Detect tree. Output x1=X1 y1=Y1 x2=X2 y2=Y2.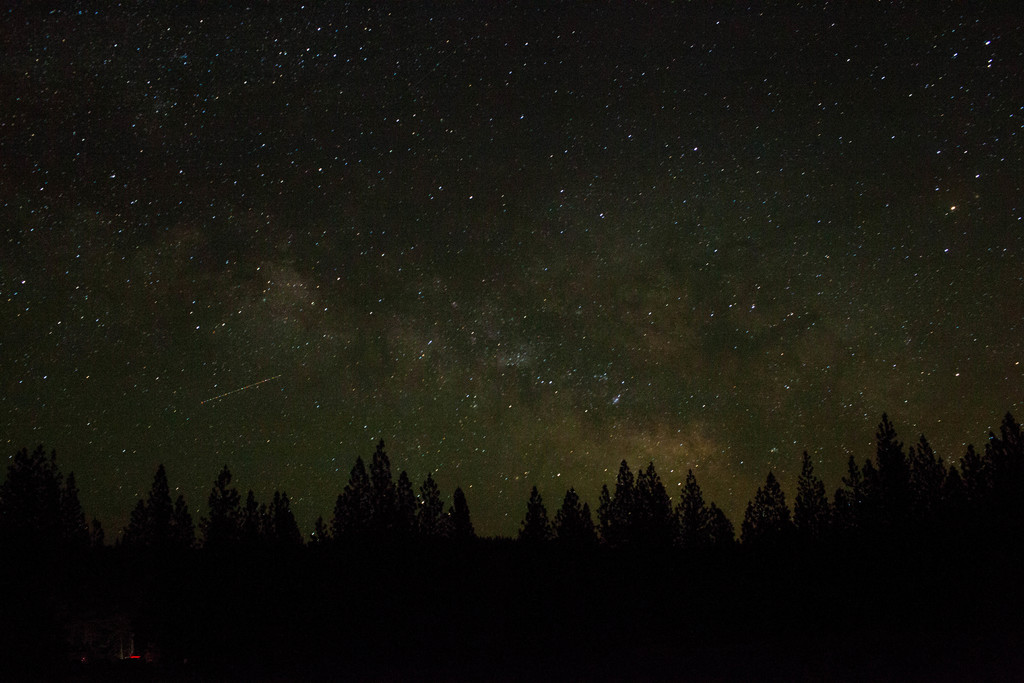
x1=440 y1=483 x2=476 y2=546.
